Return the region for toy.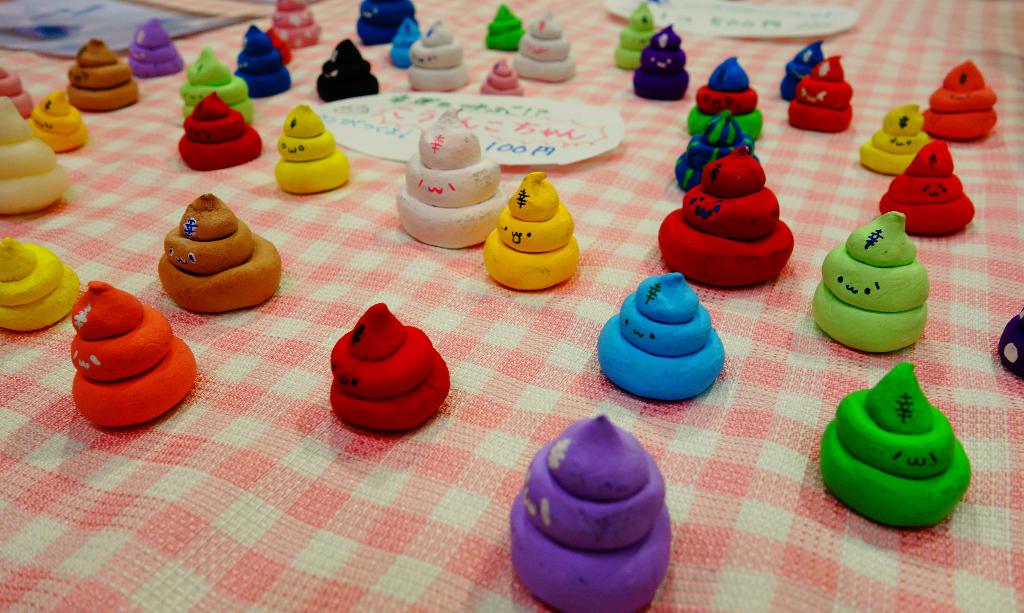
673, 107, 760, 193.
